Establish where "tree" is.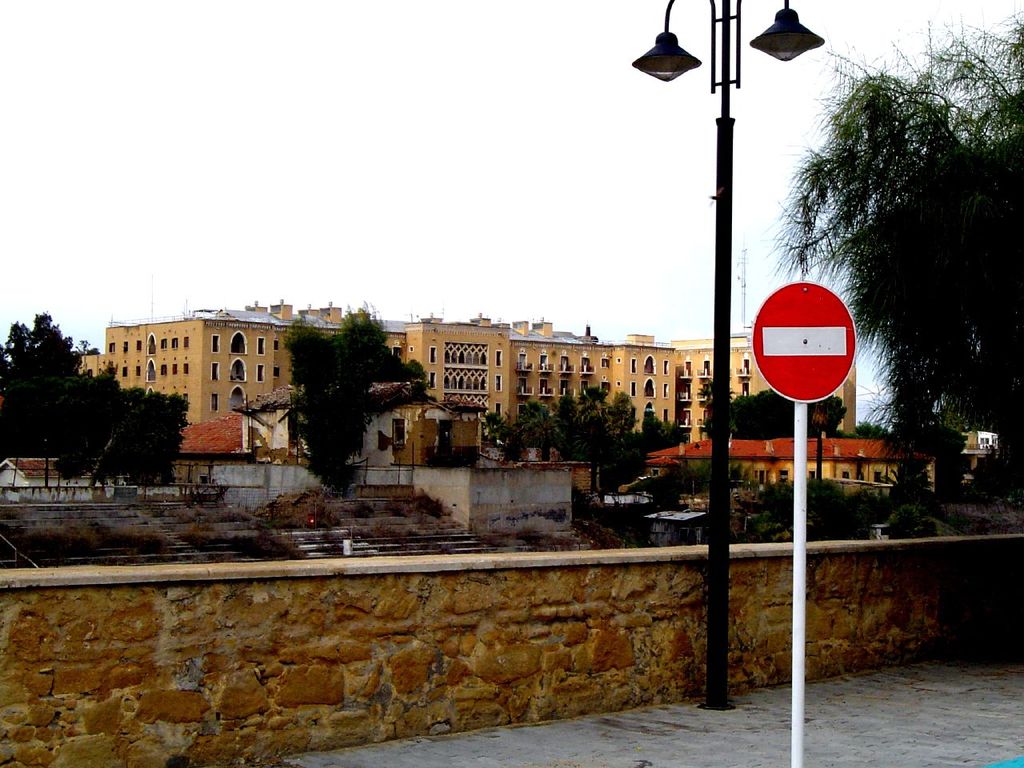
Established at locate(487, 387, 702, 501).
